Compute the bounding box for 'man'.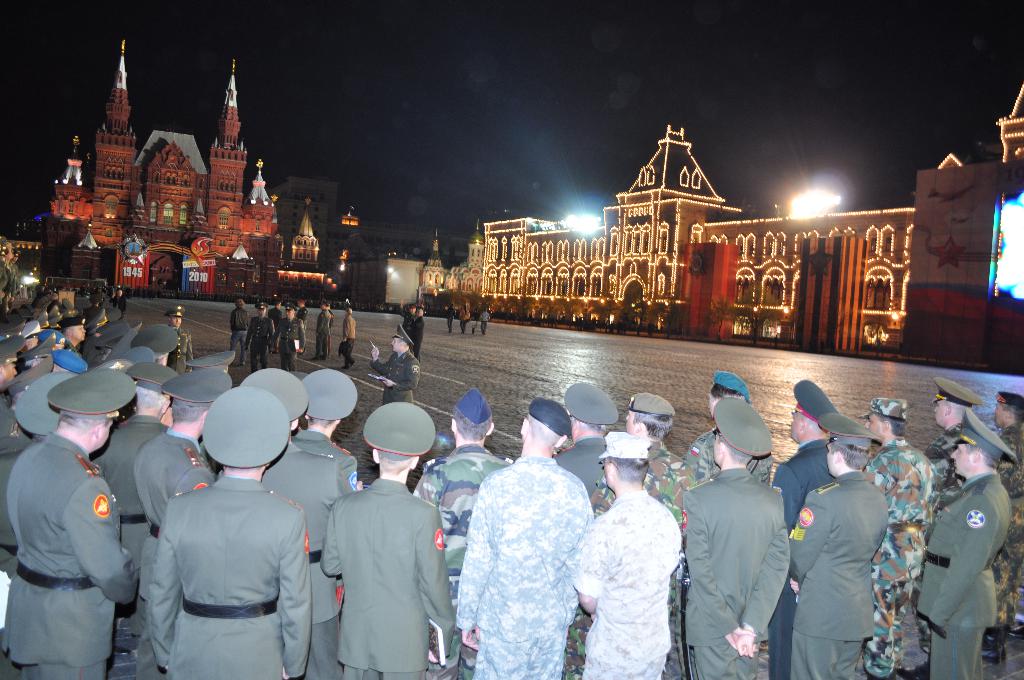
bbox(358, 321, 422, 407).
